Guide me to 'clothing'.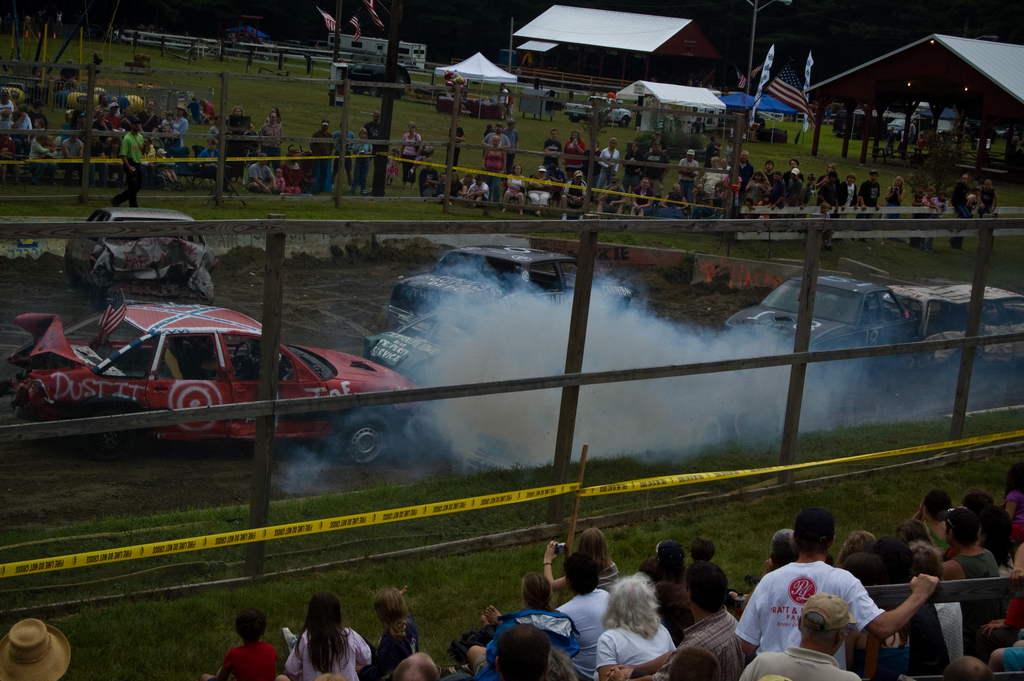
Guidance: {"left": 166, "top": 111, "right": 188, "bottom": 142}.
